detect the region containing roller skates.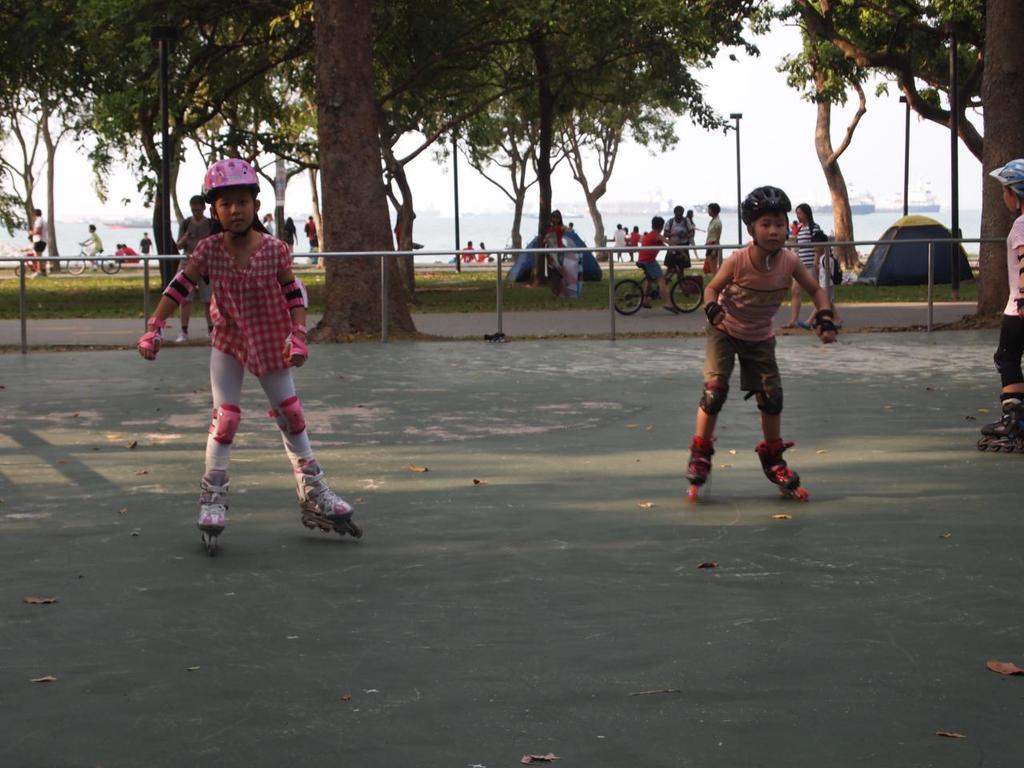
<region>751, 436, 810, 501</region>.
